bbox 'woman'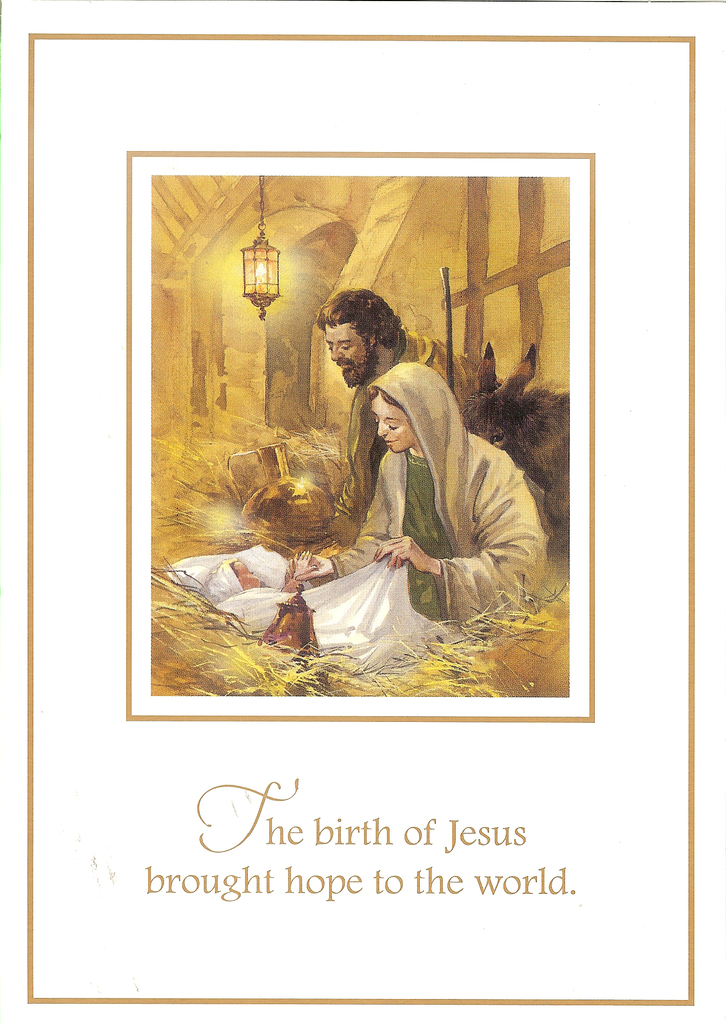
(x1=269, y1=314, x2=540, y2=669)
